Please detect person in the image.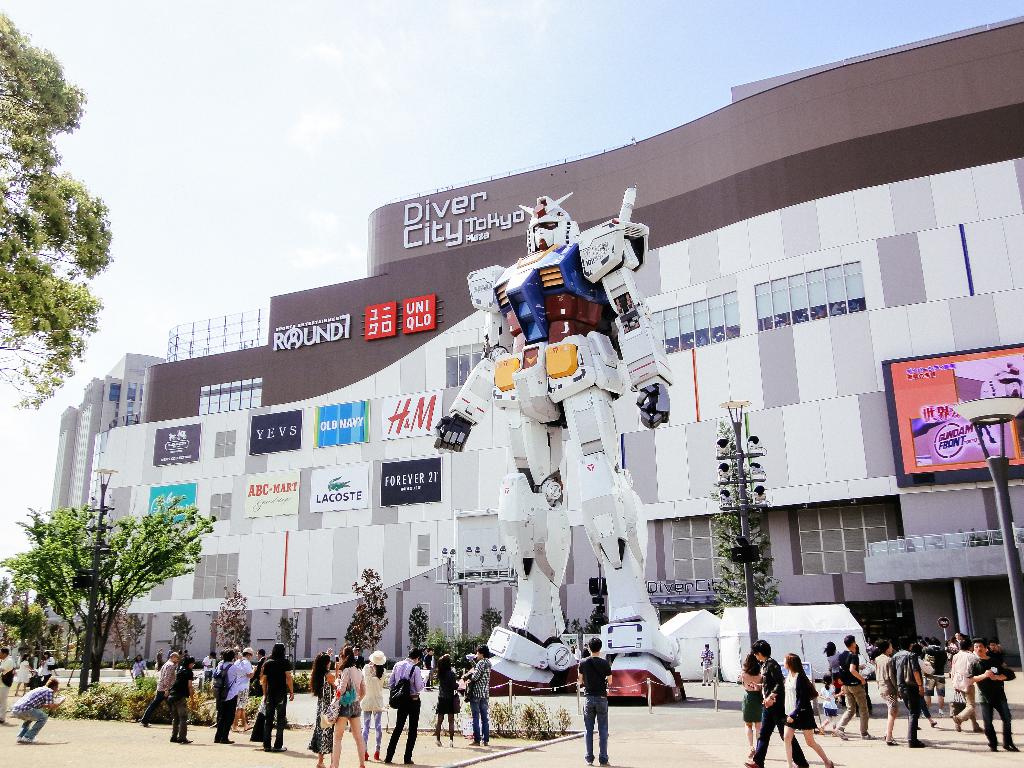
(920, 648, 935, 696).
